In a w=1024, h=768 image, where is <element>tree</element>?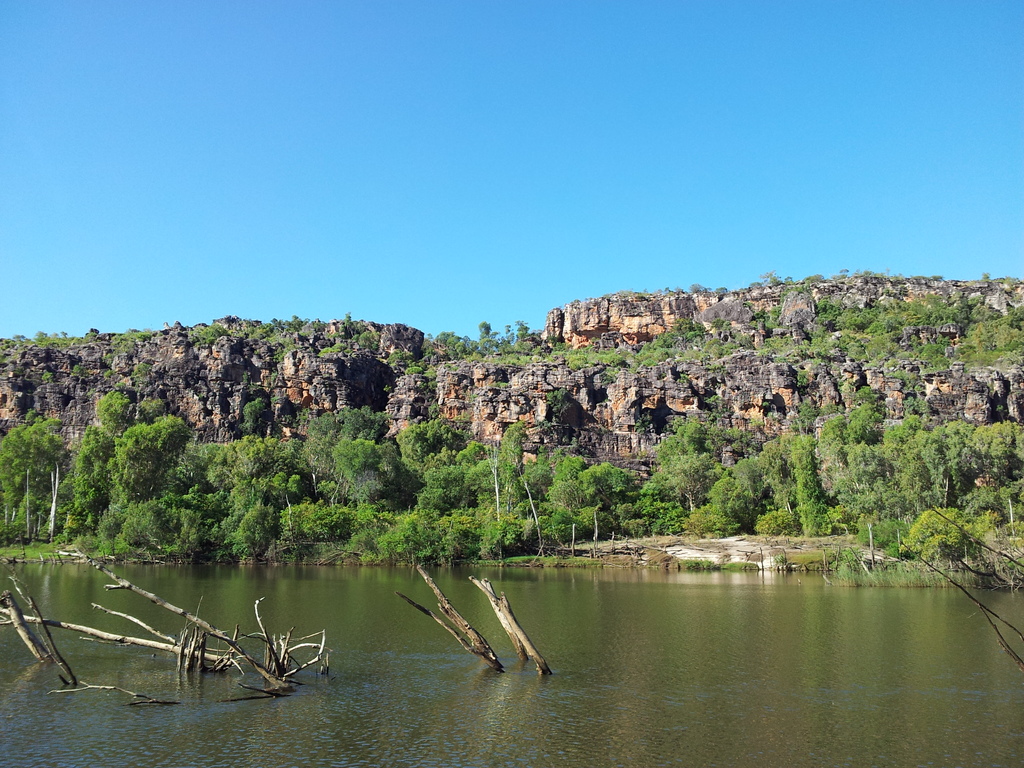
[left=36, top=412, right=63, bottom=540].
